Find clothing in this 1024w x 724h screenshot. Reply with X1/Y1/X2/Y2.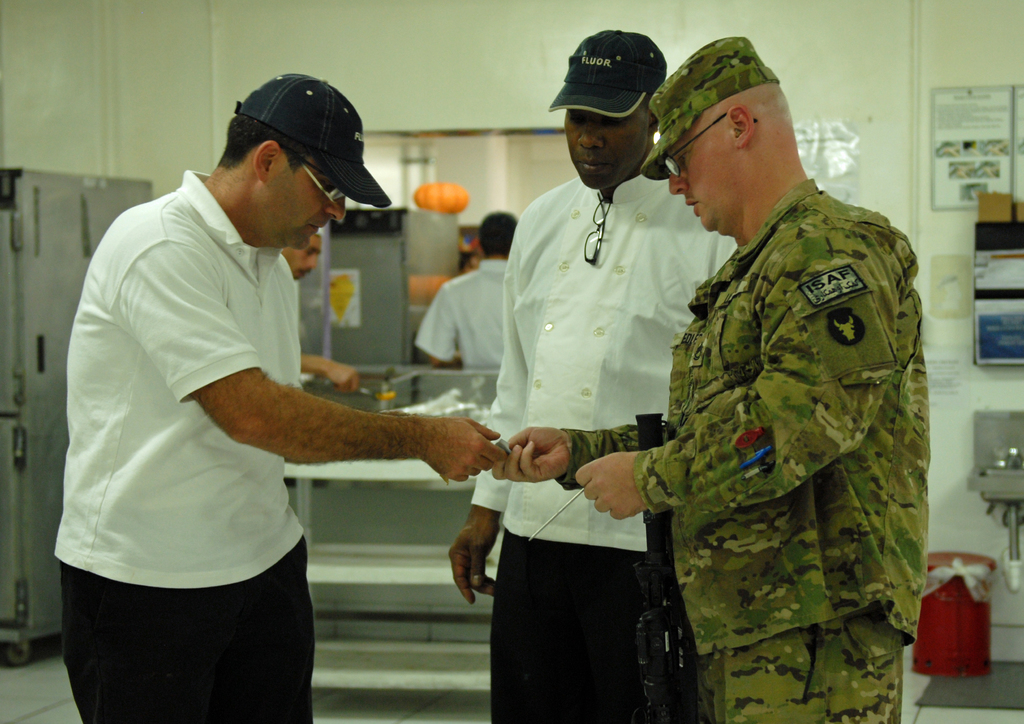
50/166/317/723.
